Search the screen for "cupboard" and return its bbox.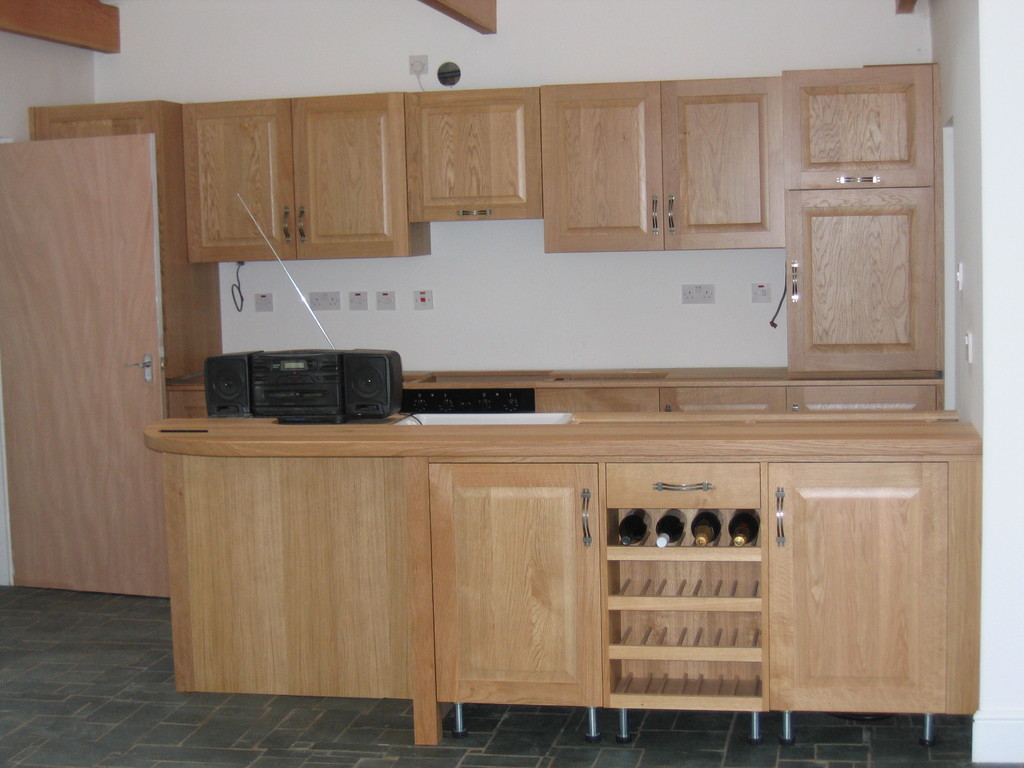
Found: [left=595, top=362, right=966, bottom=753].
